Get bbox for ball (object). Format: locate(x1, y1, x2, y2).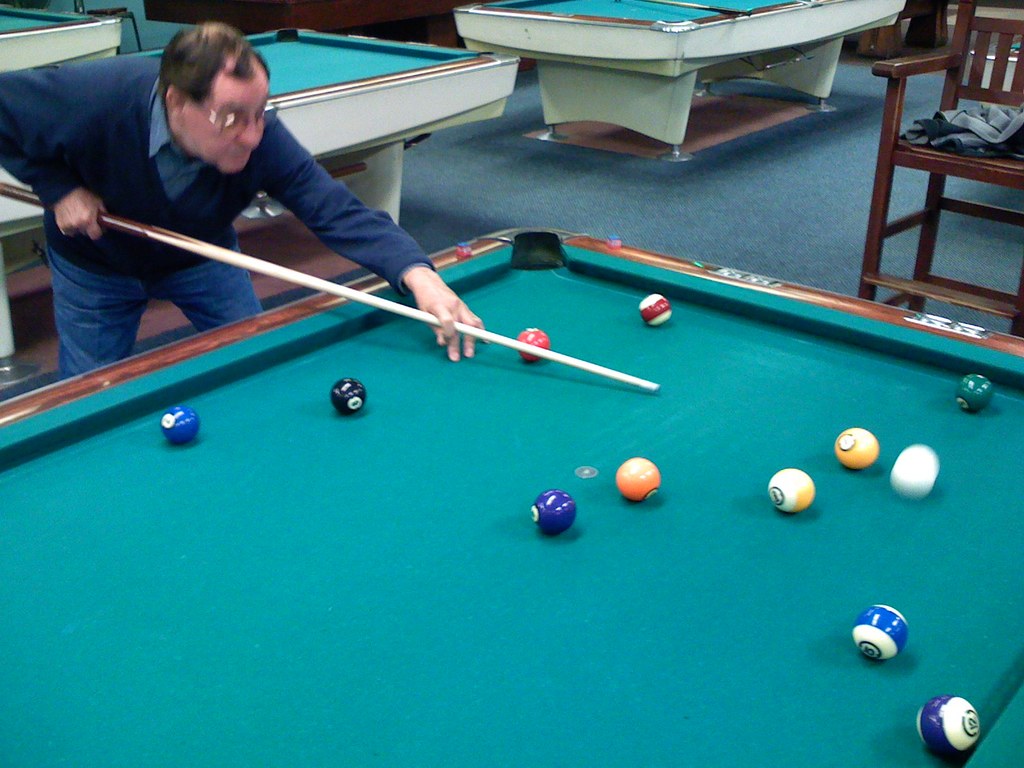
locate(332, 381, 369, 416).
